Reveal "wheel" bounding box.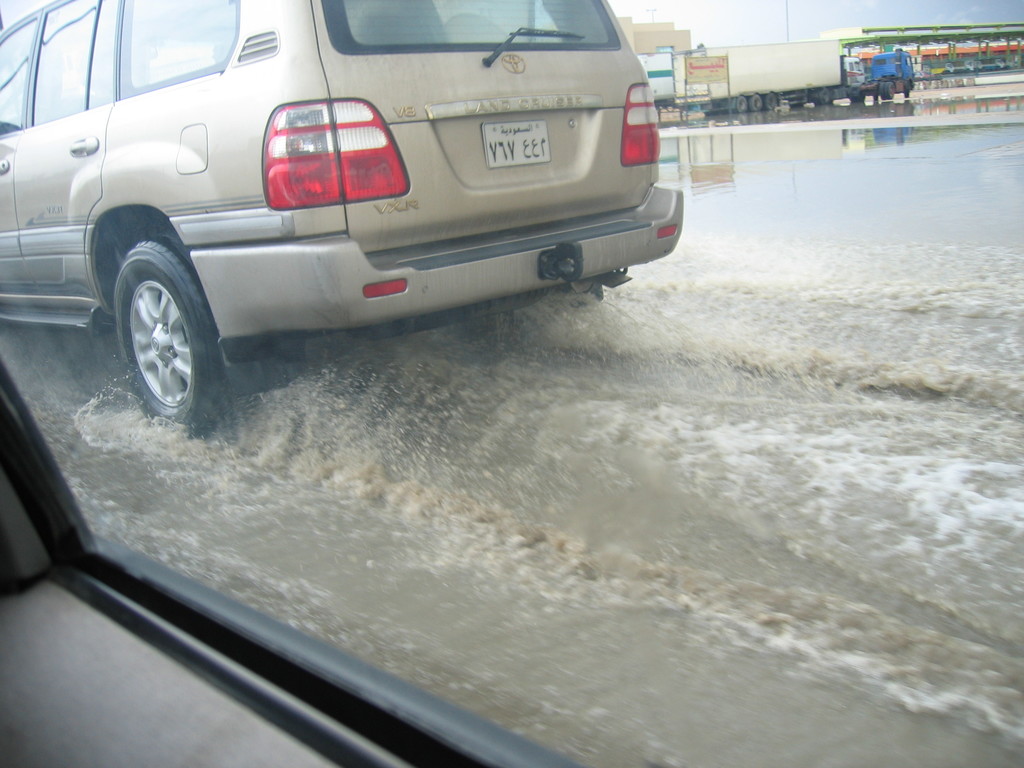
Revealed: 879 81 888 100.
